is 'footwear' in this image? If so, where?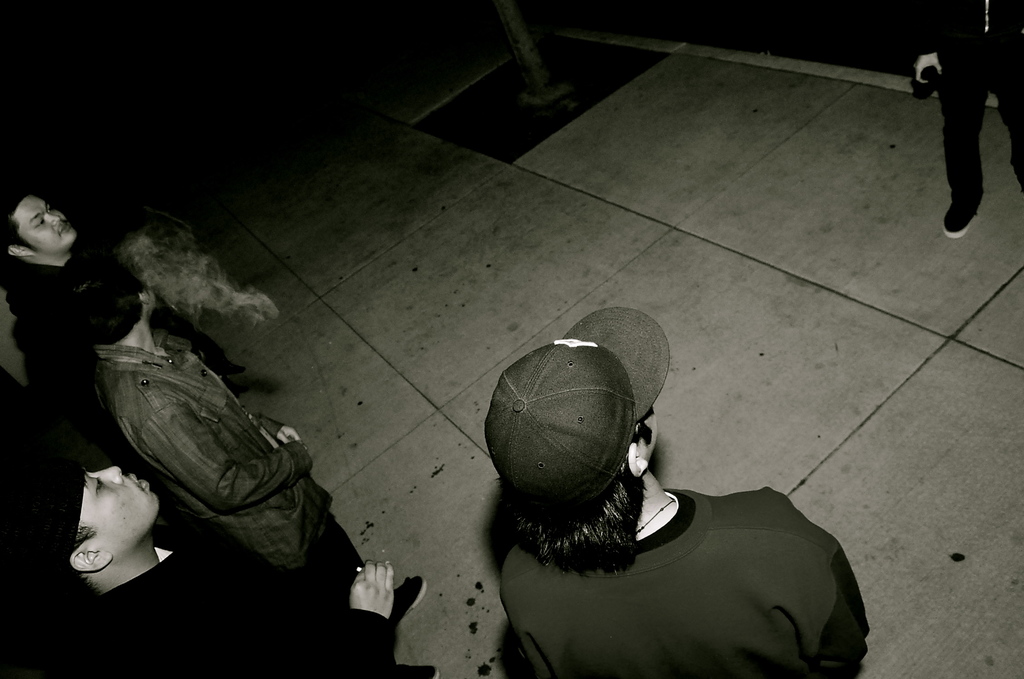
Yes, at l=210, t=357, r=250, b=375.
